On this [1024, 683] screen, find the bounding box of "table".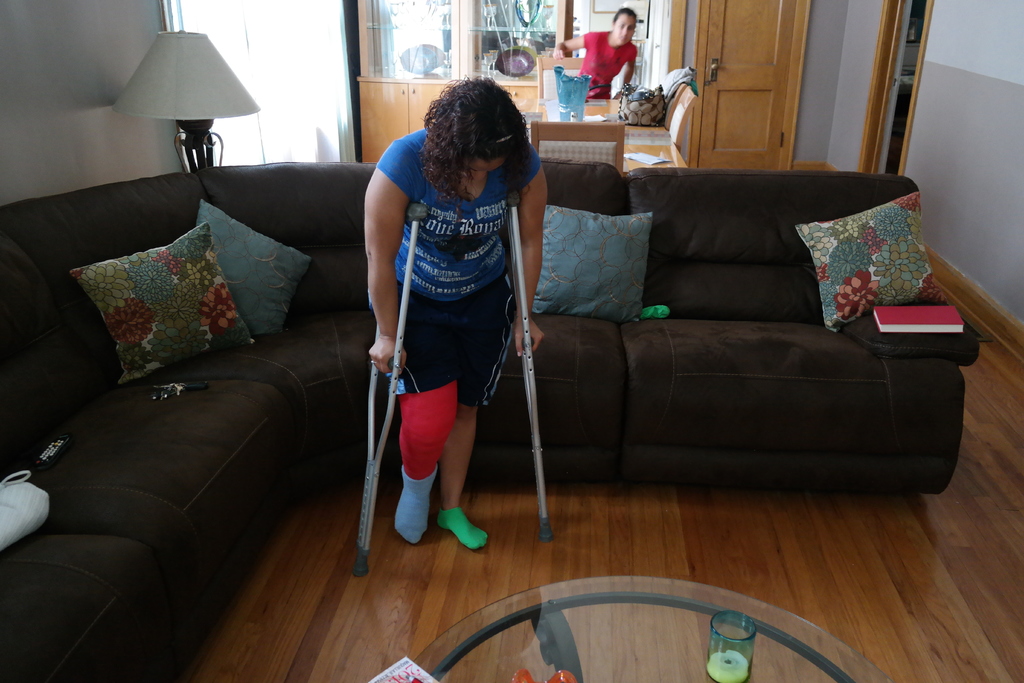
Bounding box: x1=394, y1=575, x2=893, y2=682.
